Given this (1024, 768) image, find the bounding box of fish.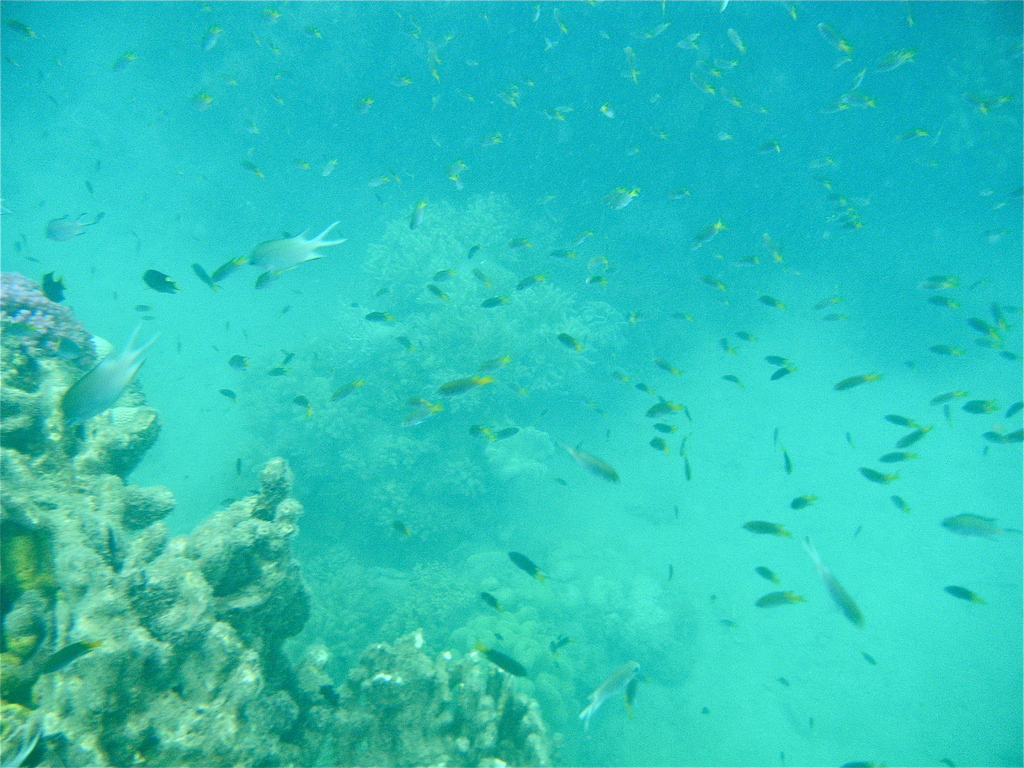
(836,760,876,767).
